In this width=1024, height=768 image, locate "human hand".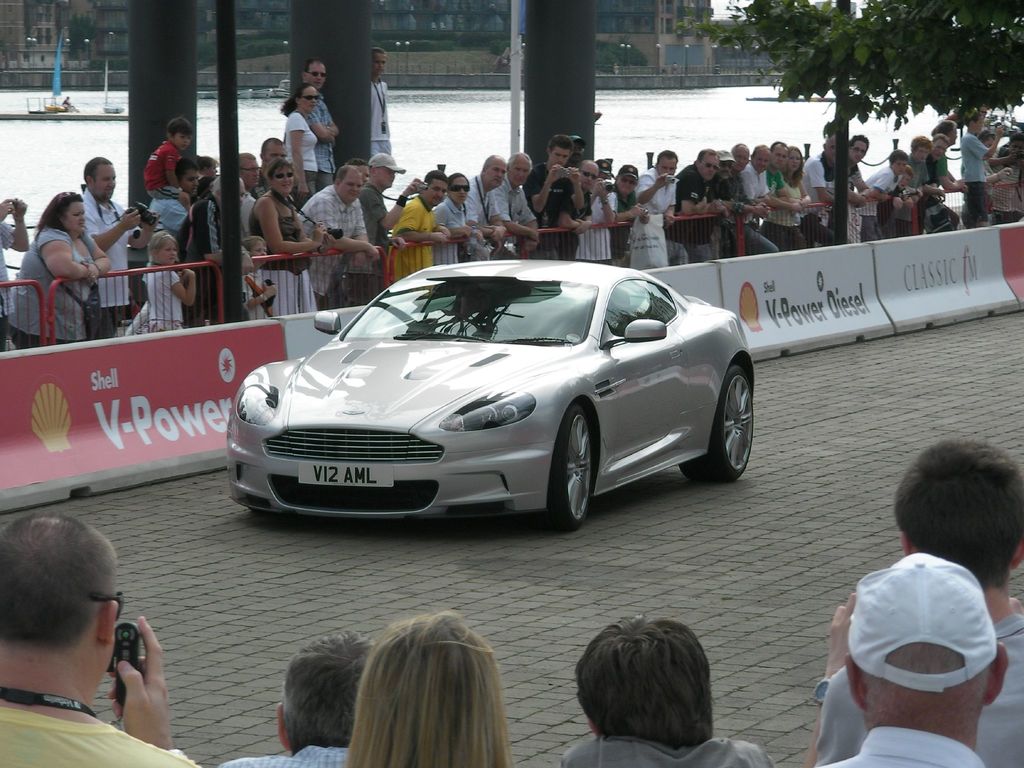
Bounding box: [left=711, top=197, right=726, bottom=213].
